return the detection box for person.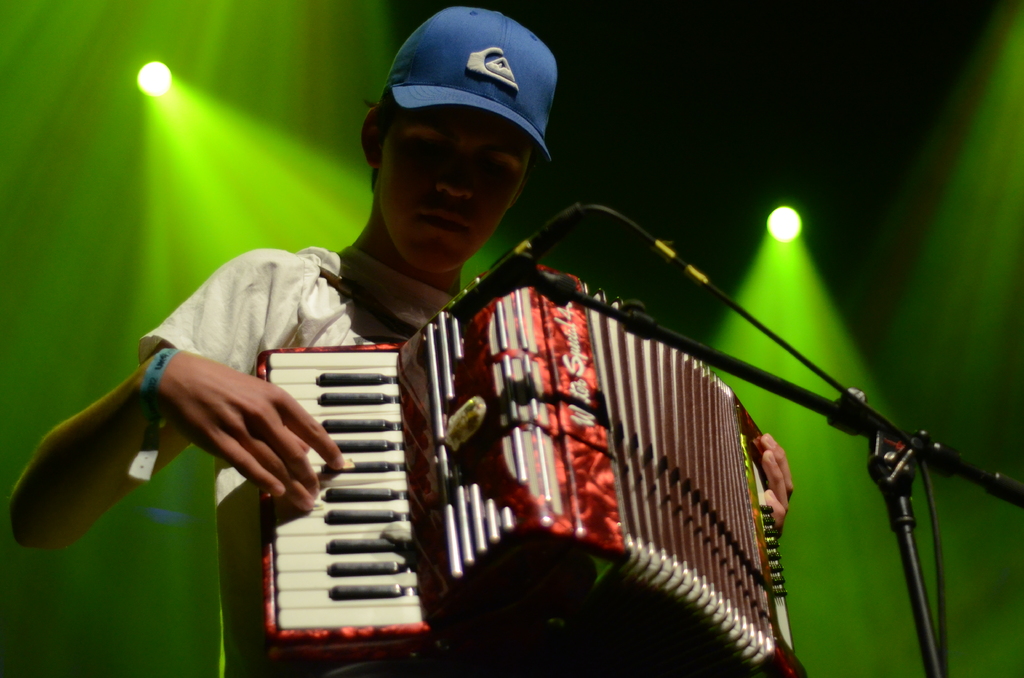
select_region(5, 3, 794, 677).
